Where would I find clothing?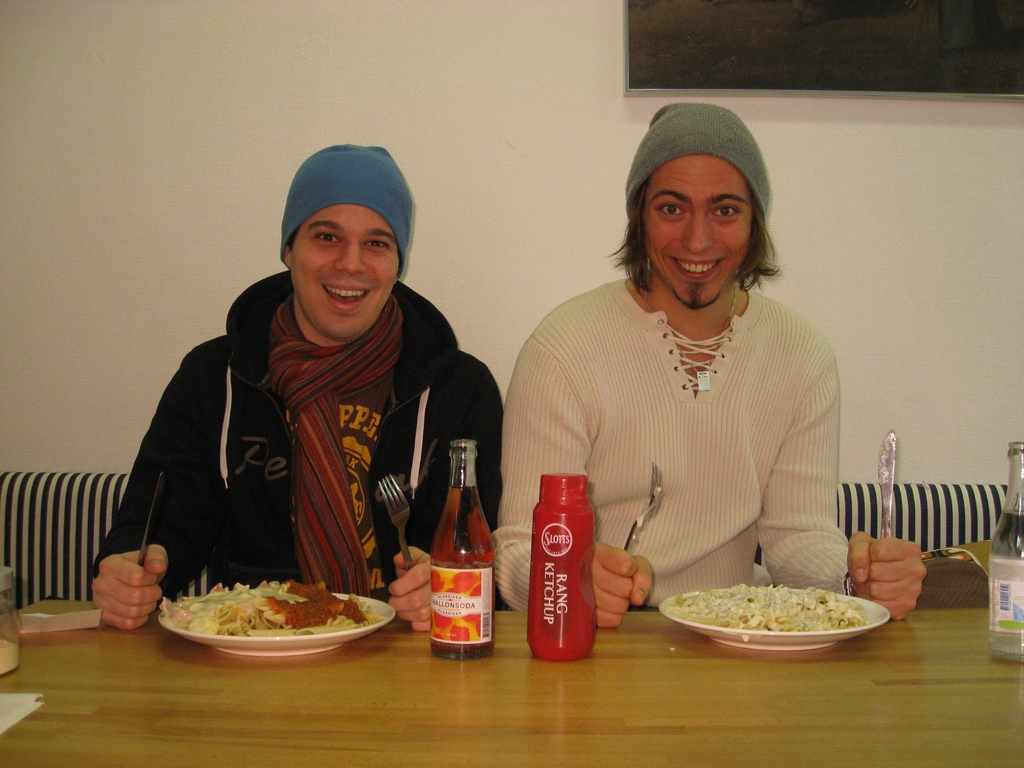
At {"left": 92, "top": 265, "right": 498, "bottom": 593}.
